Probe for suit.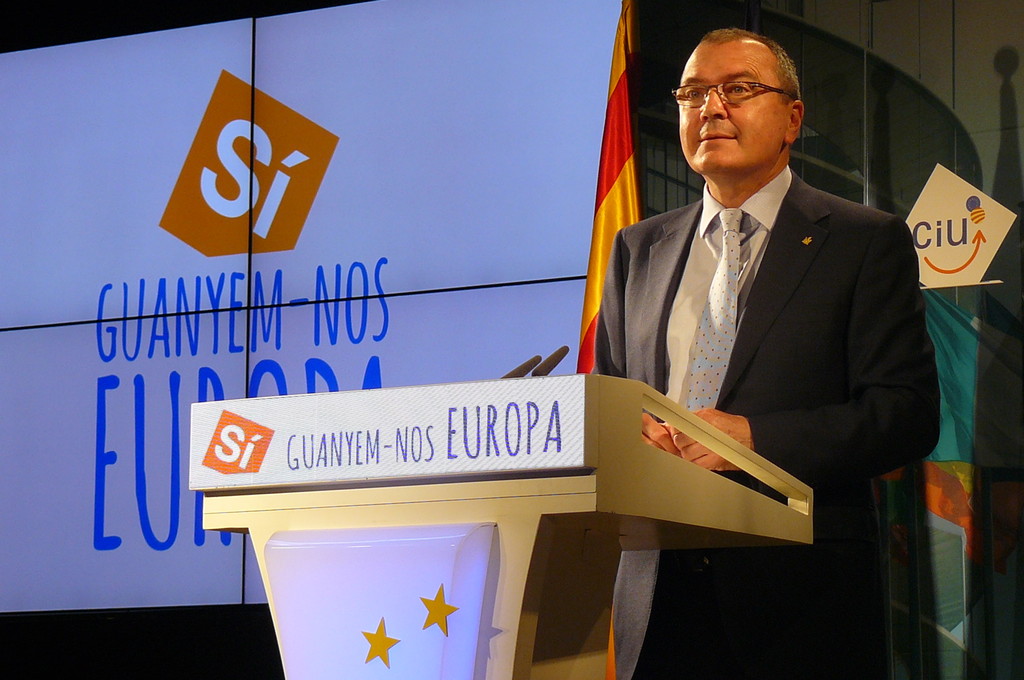
Probe result: select_region(593, 176, 943, 679).
